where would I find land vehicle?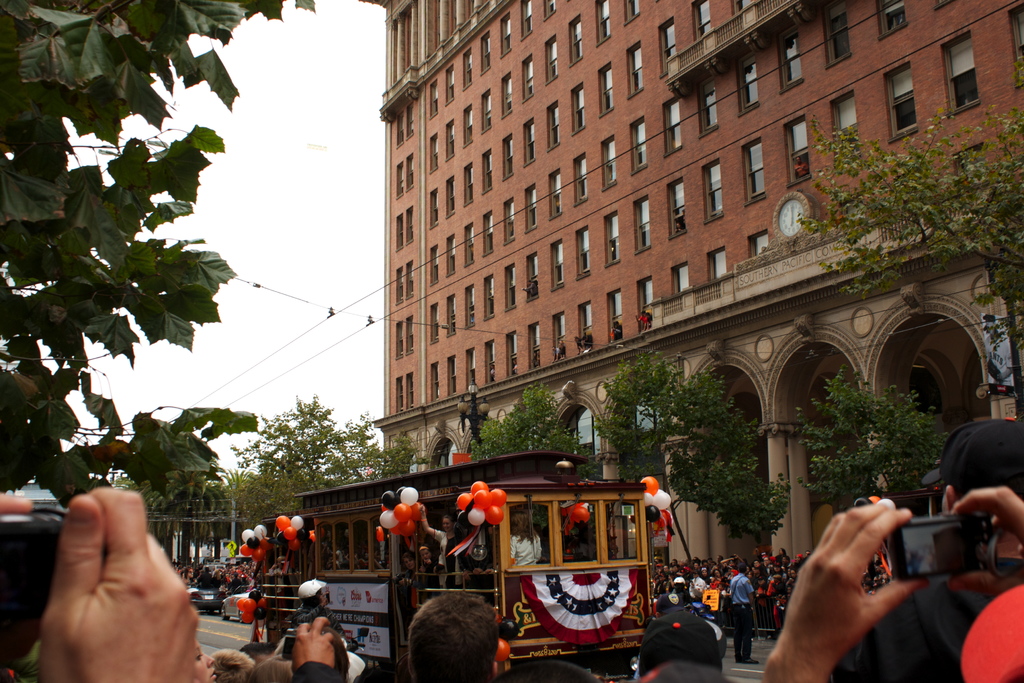
At [222, 584, 253, 620].
